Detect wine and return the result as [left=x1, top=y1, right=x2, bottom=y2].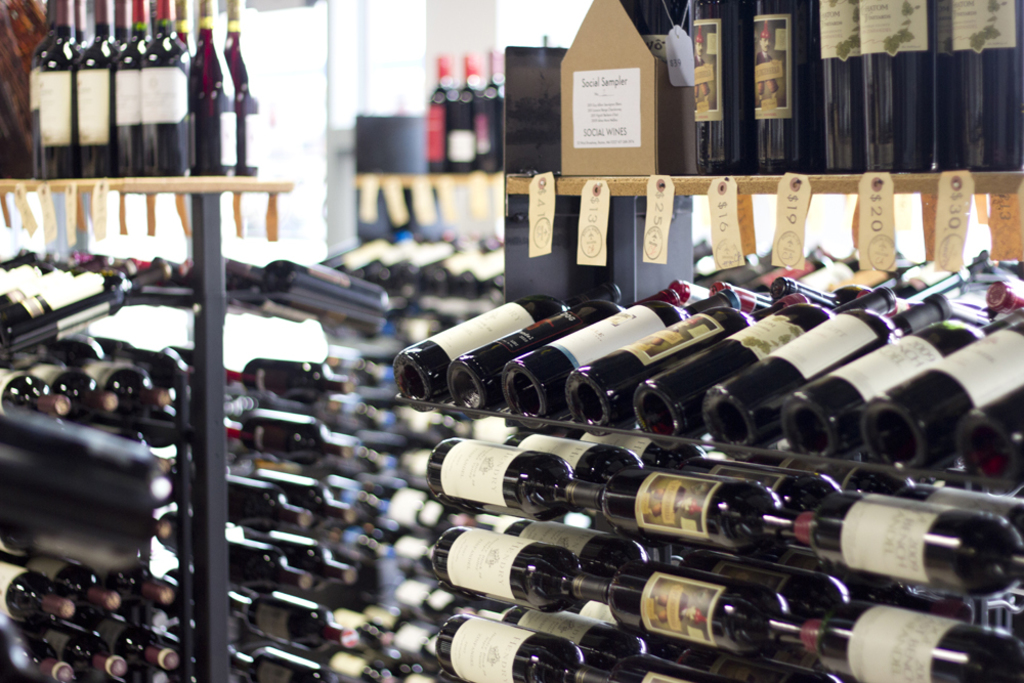
[left=2, top=624, right=72, bottom=682].
